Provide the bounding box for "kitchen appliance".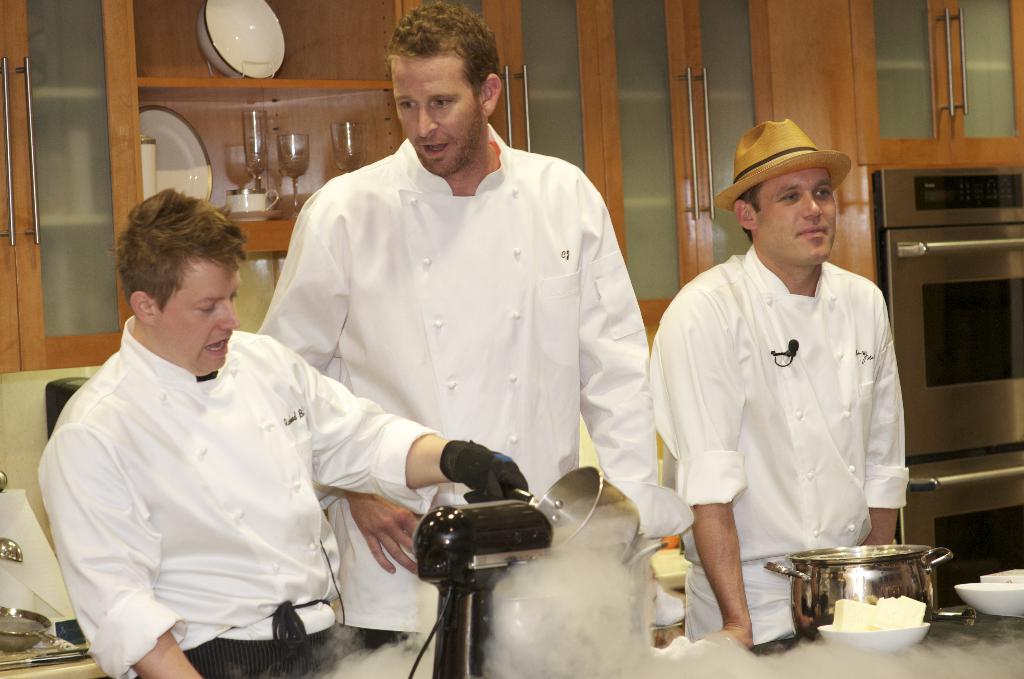
{"x1": 877, "y1": 164, "x2": 1023, "y2": 458}.
